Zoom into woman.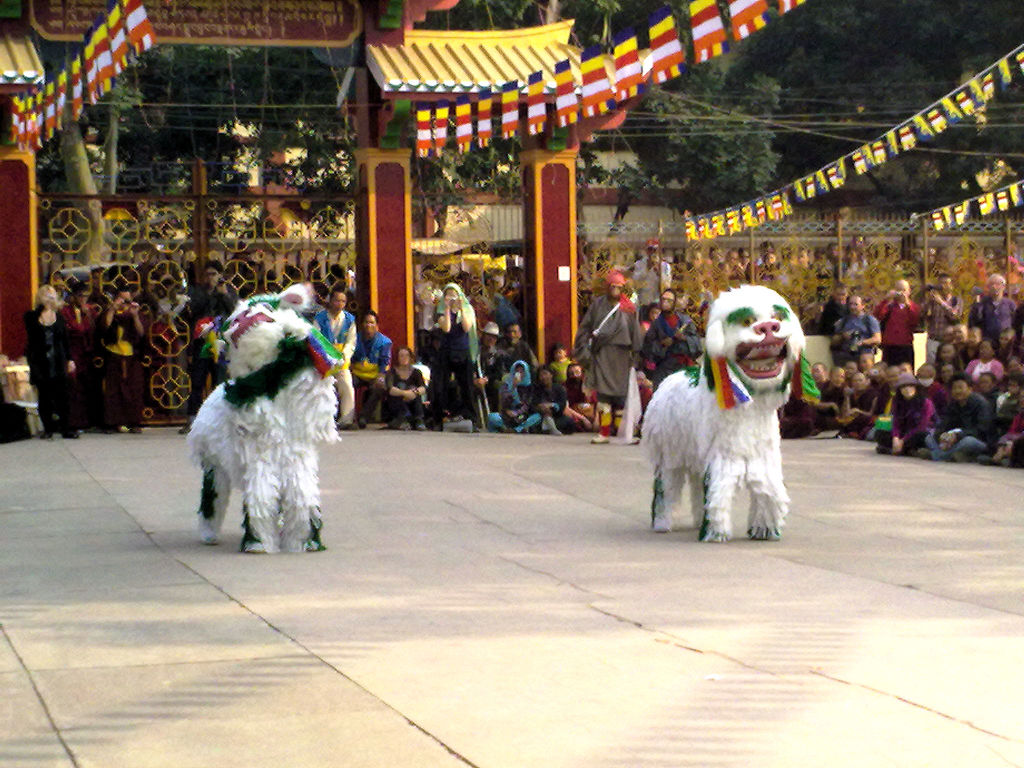
Zoom target: box(487, 355, 551, 435).
